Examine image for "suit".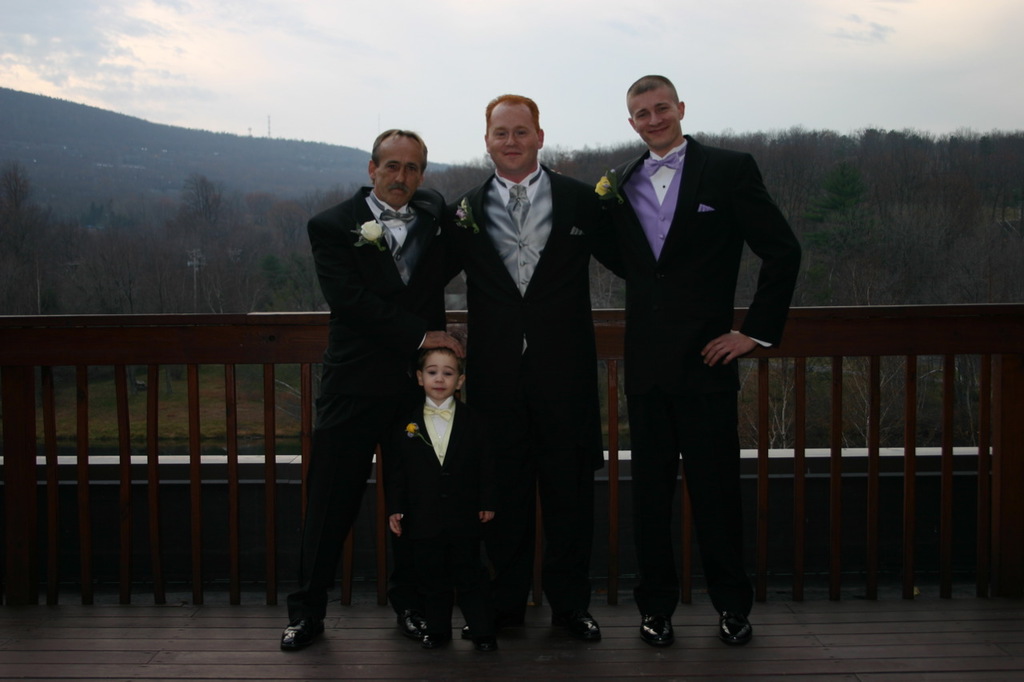
Examination result: (x1=296, y1=184, x2=454, y2=622).
